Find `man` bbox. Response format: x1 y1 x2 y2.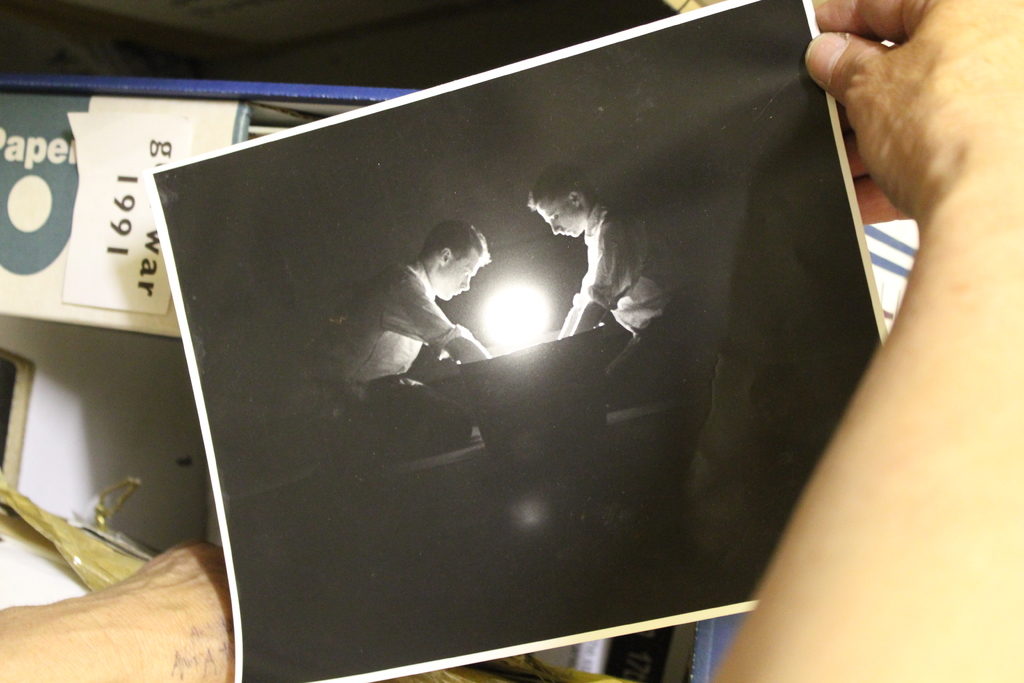
522 163 708 409.
